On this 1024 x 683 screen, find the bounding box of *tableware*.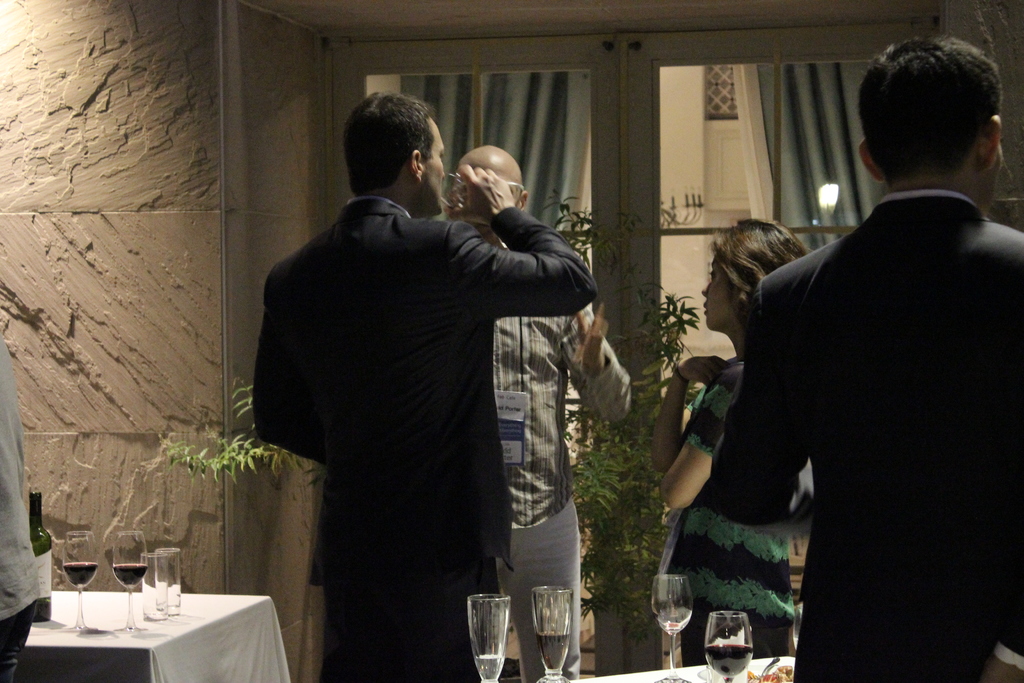
Bounding box: region(156, 547, 186, 616).
